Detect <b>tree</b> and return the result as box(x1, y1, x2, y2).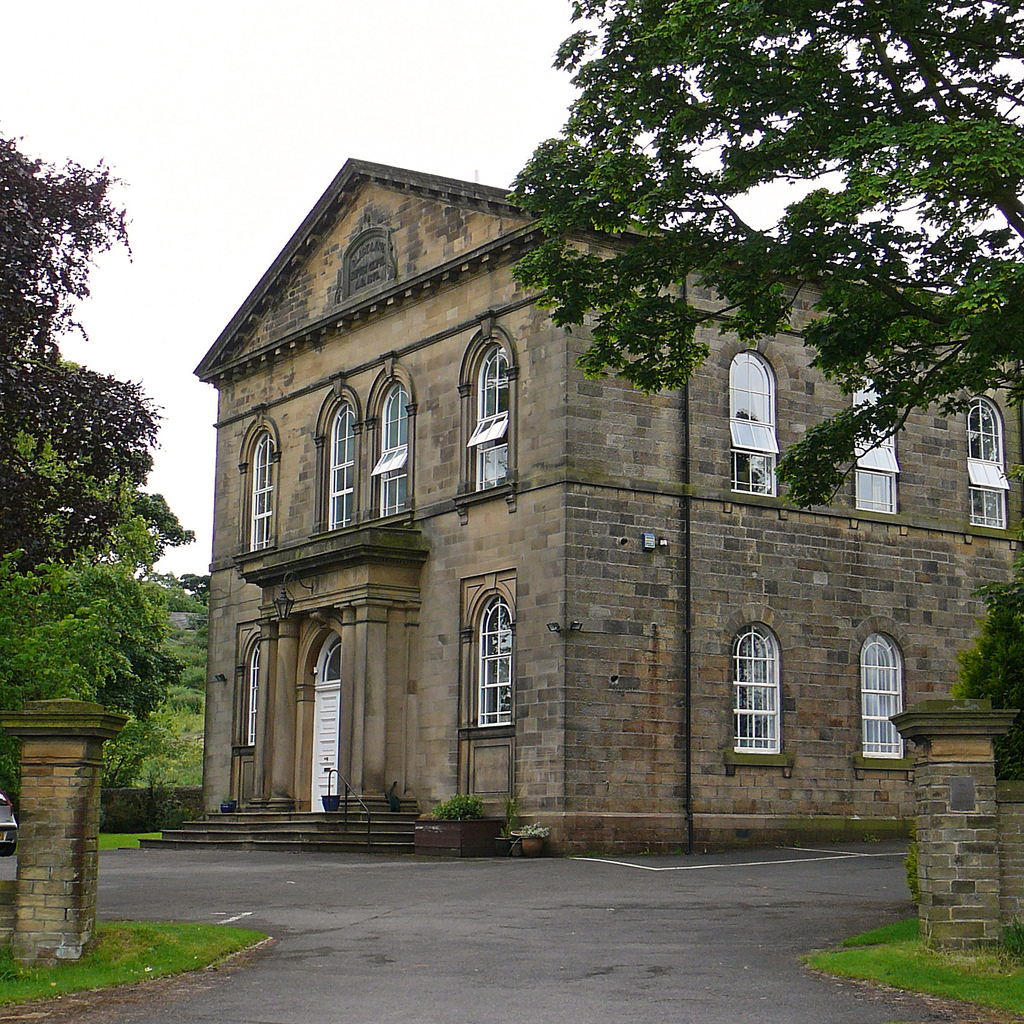
box(0, 544, 154, 792).
